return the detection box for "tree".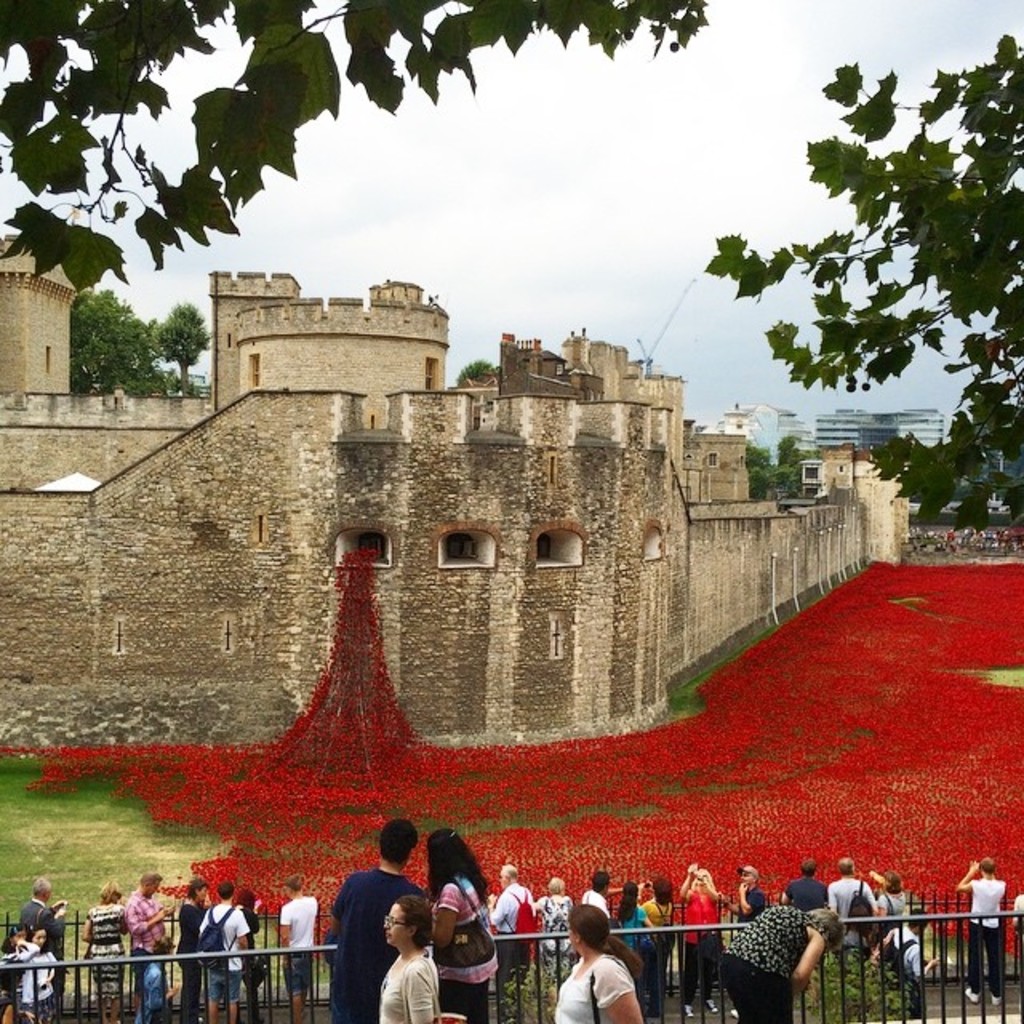
bbox(718, 40, 1000, 528).
